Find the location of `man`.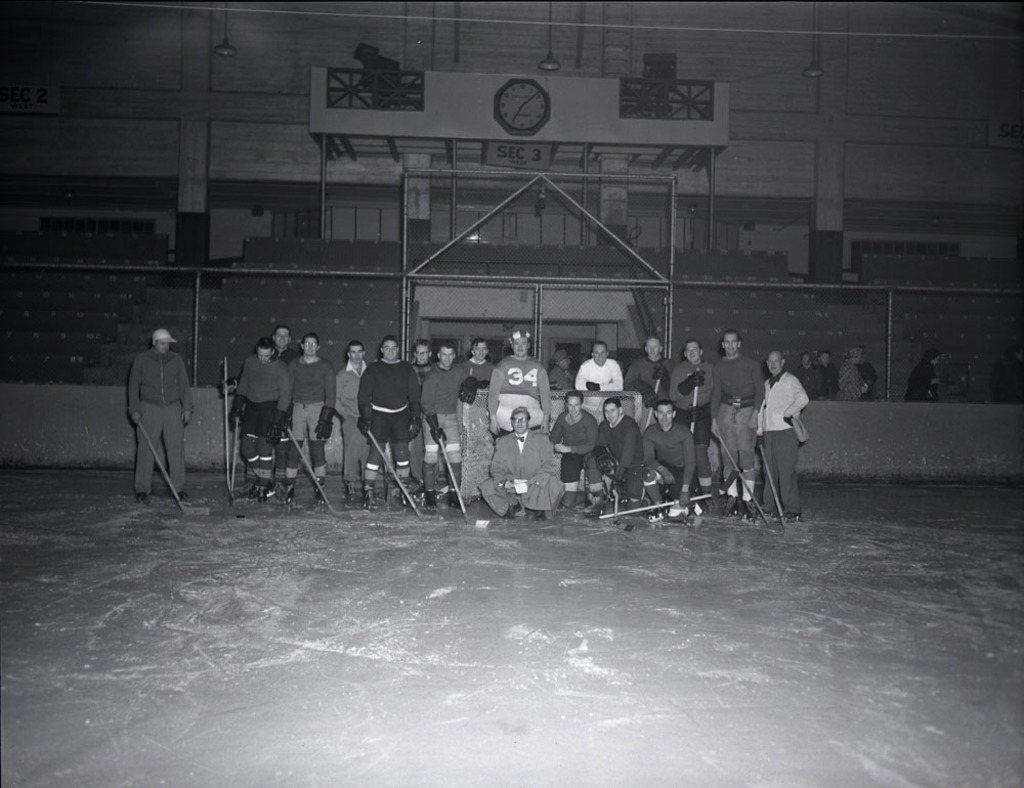
Location: {"left": 765, "top": 352, "right": 805, "bottom": 513}.
